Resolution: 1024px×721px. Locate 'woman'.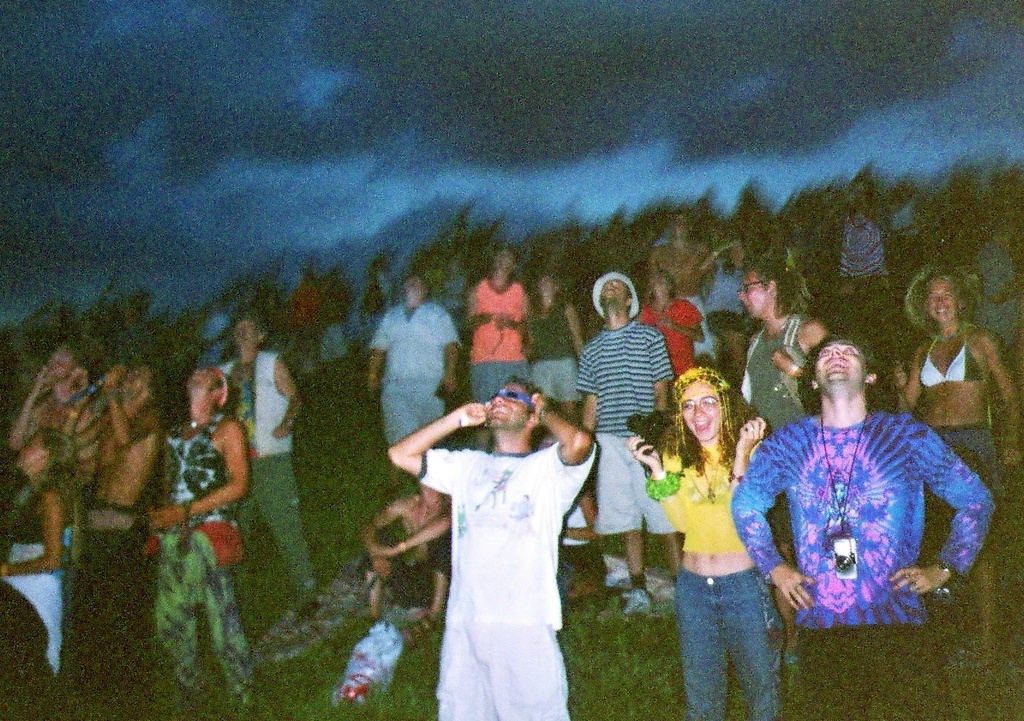
[x1=520, y1=271, x2=587, y2=426].
